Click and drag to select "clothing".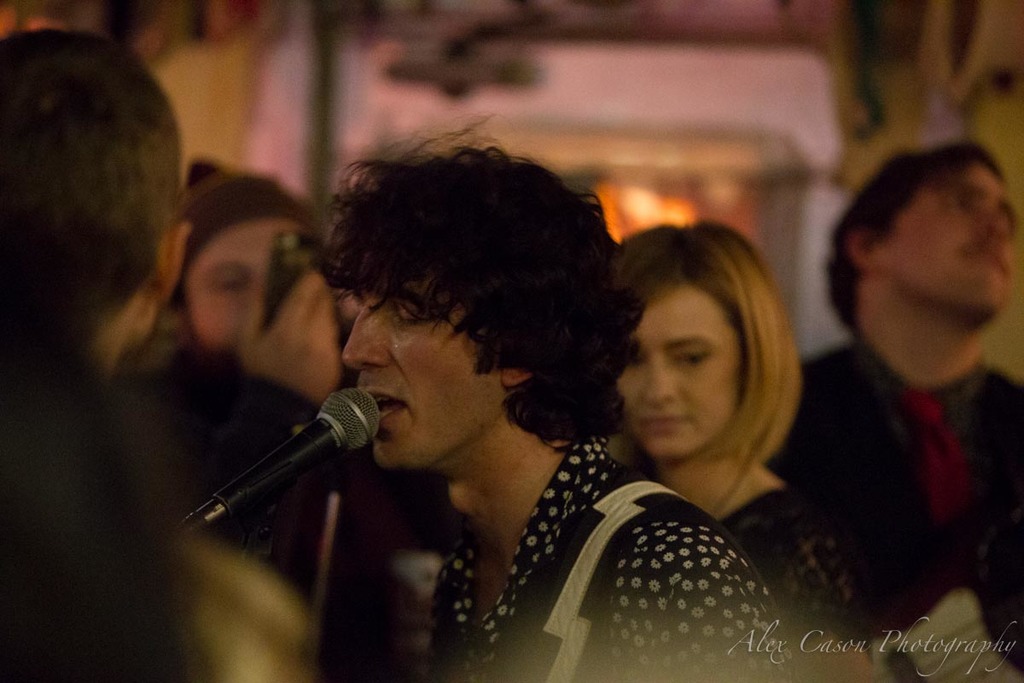
Selection: bbox=(775, 335, 1023, 682).
